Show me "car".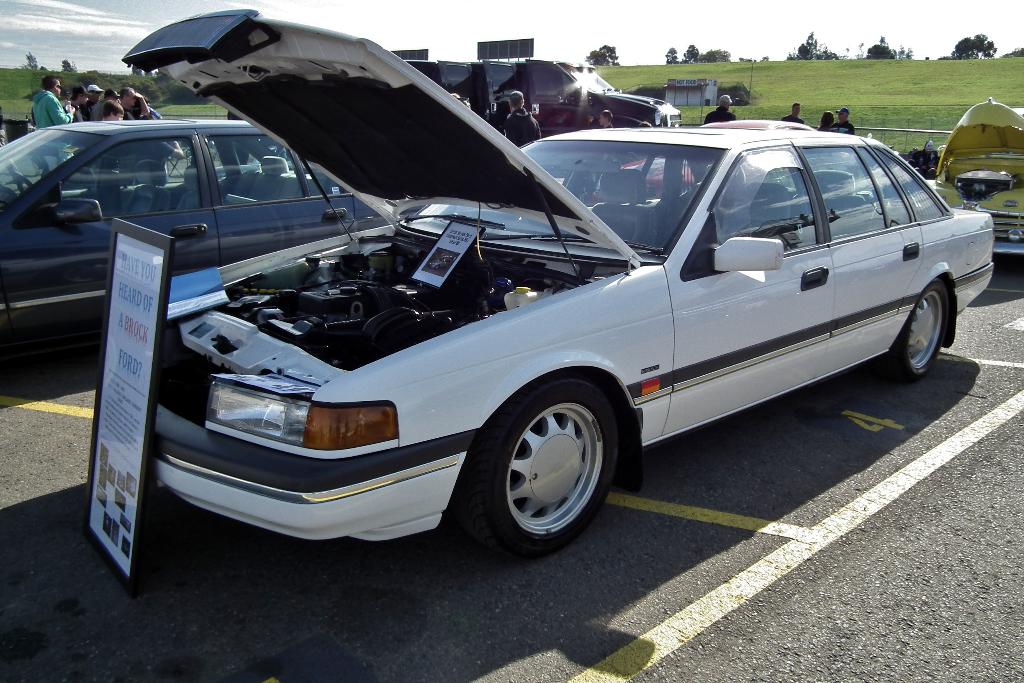
"car" is here: <box>51,87,1011,575</box>.
